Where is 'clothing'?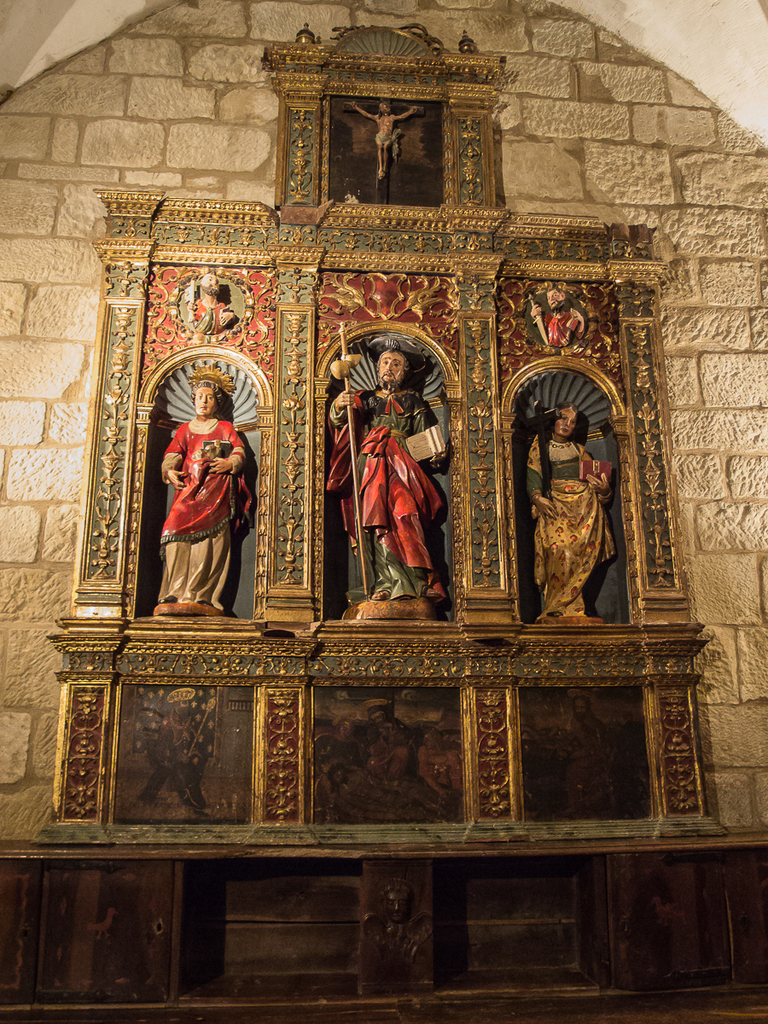
bbox=[375, 124, 401, 152].
